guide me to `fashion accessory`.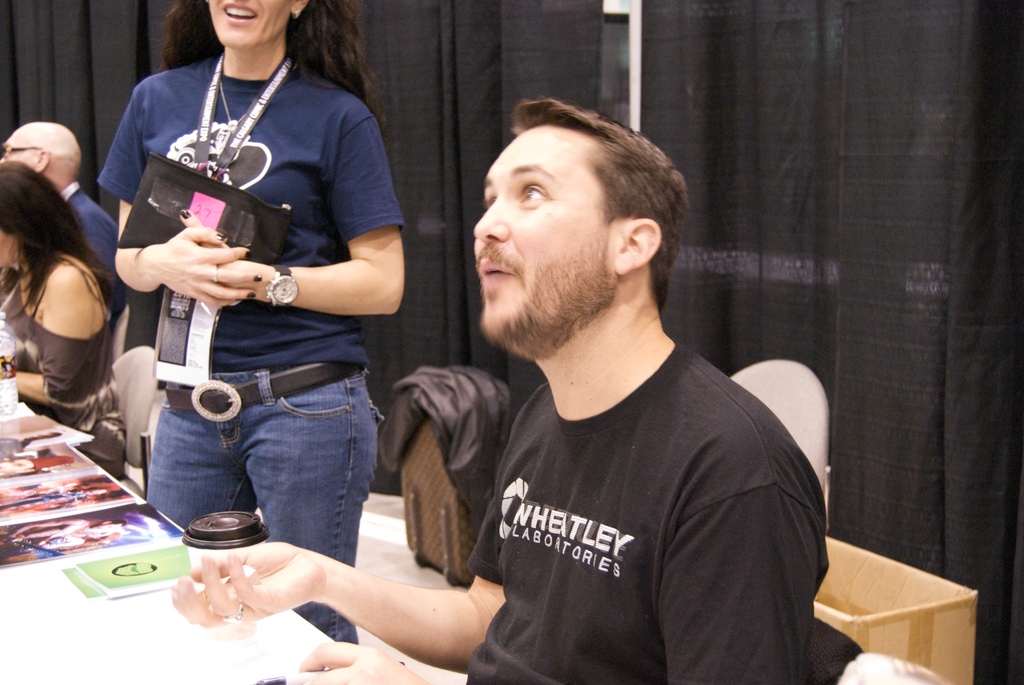
Guidance: BBox(253, 275, 262, 281).
